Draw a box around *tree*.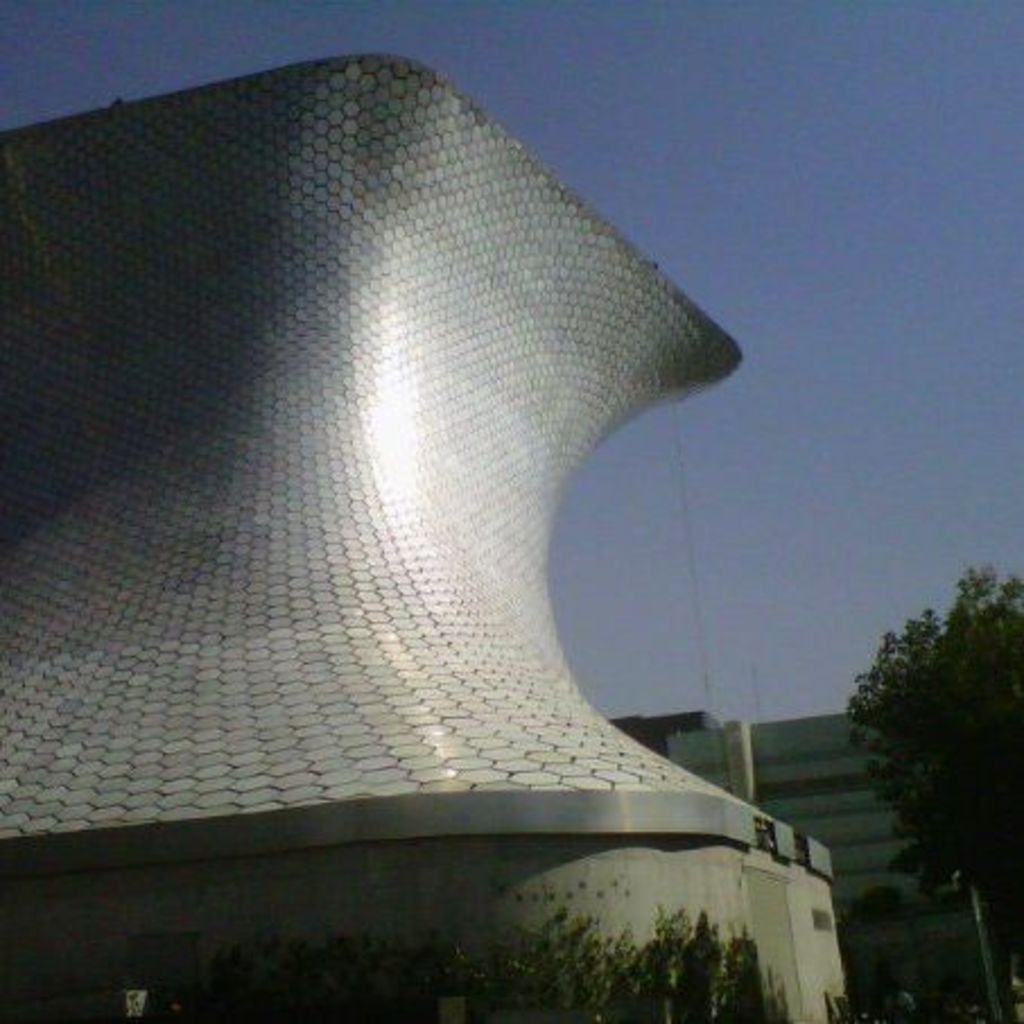
detection(836, 570, 1022, 983).
